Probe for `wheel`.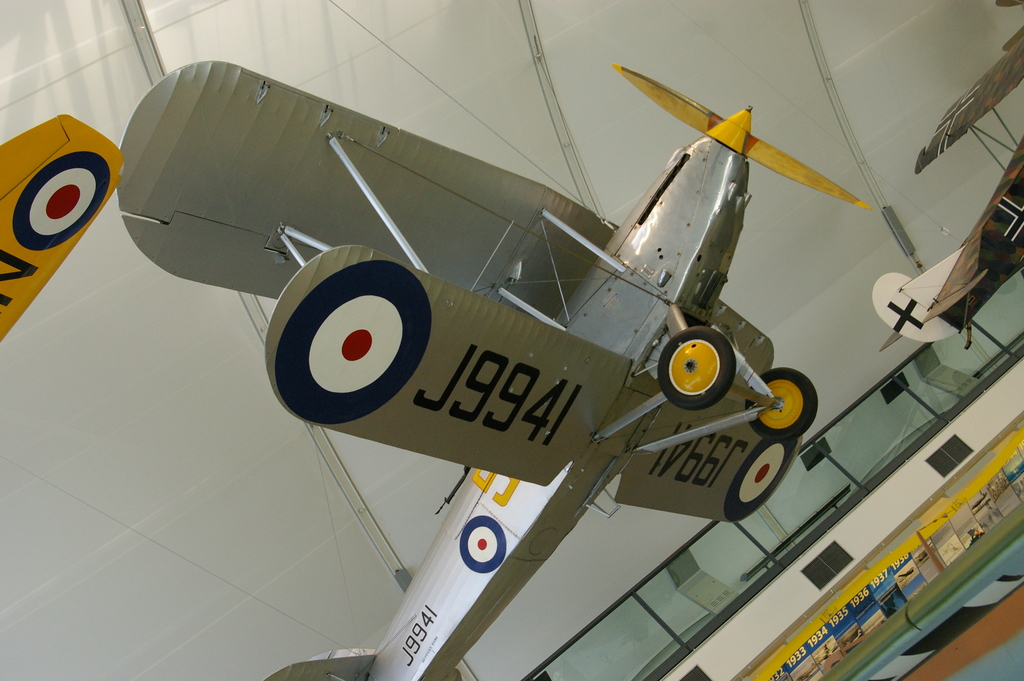
Probe result: [x1=744, y1=370, x2=844, y2=435].
